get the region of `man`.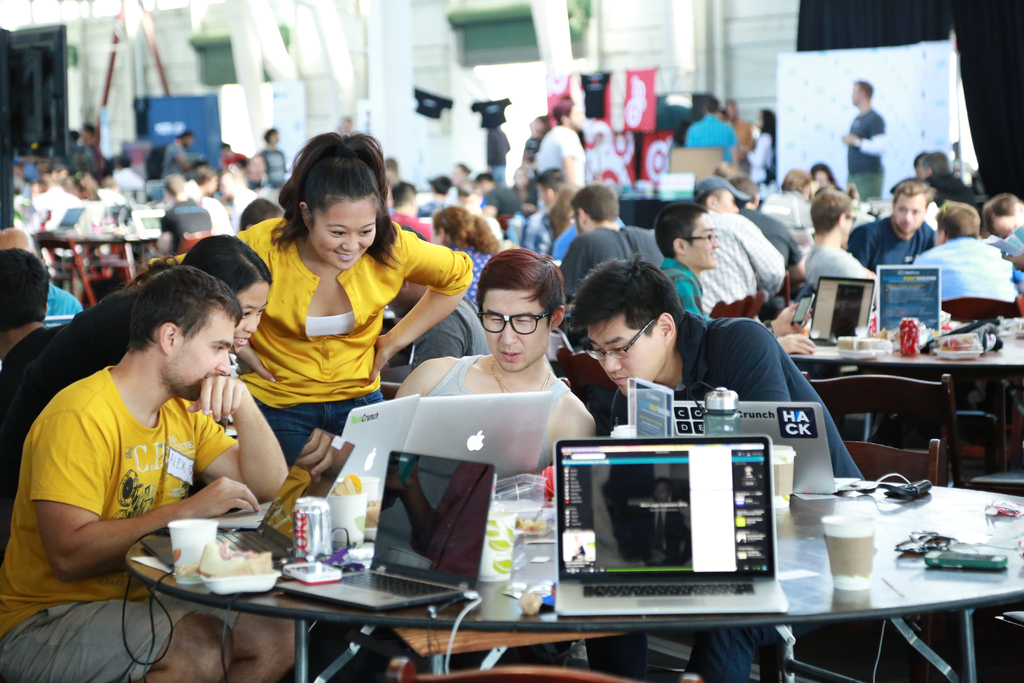
left=184, top=158, right=237, bottom=247.
